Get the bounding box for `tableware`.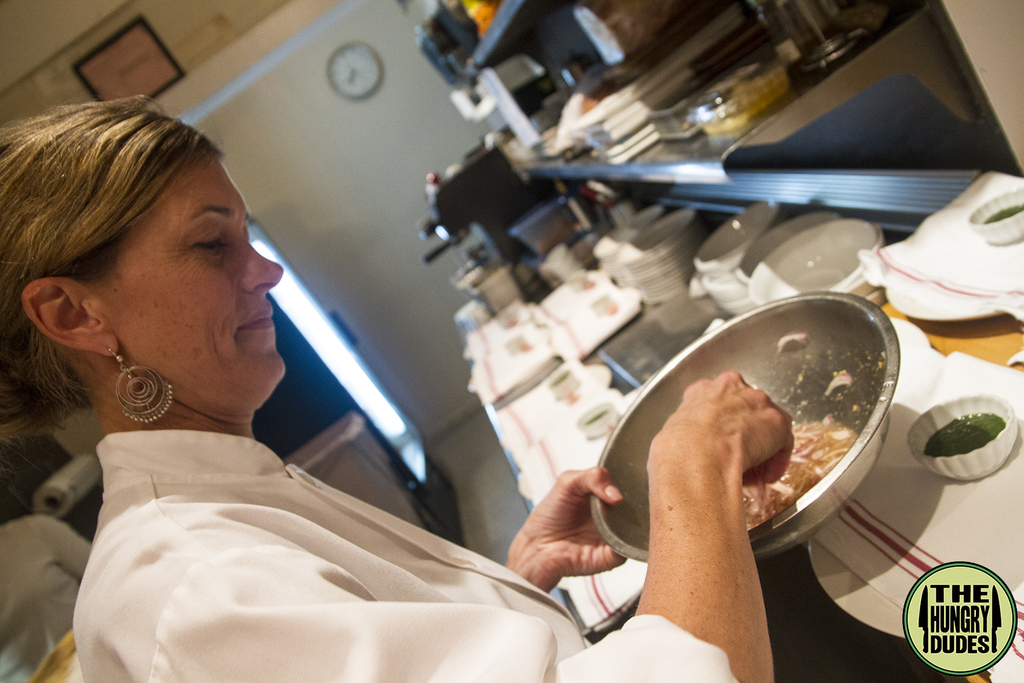
{"x1": 547, "y1": 369, "x2": 578, "y2": 399}.
